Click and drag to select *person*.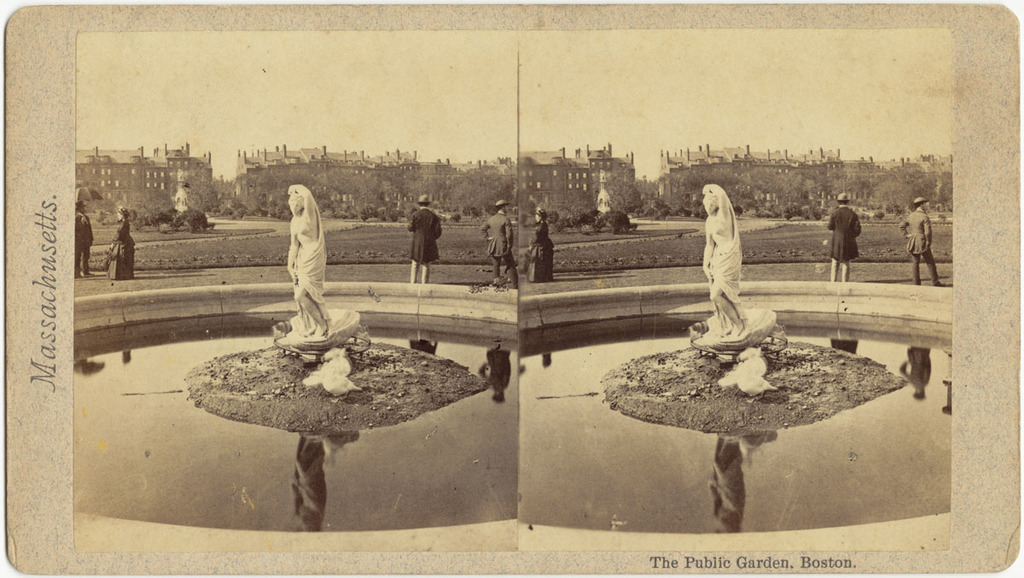
Selection: left=109, top=207, right=136, bottom=281.
